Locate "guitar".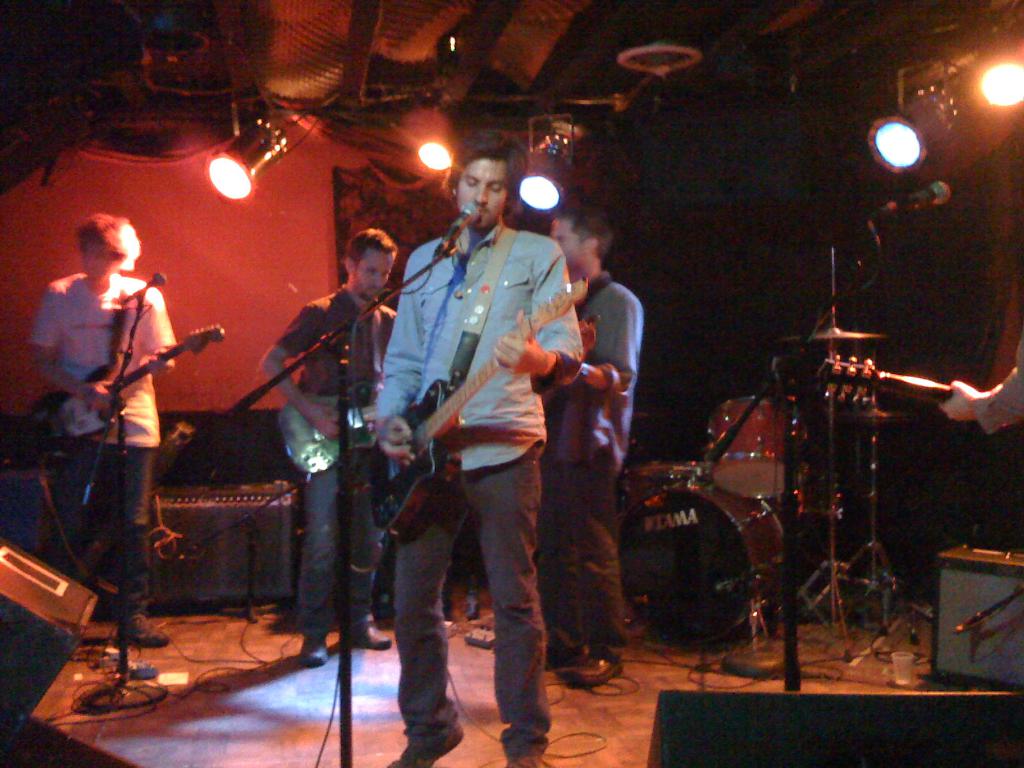
Bounding box: [x1=814, y1=346, x2=968, y2=410].
